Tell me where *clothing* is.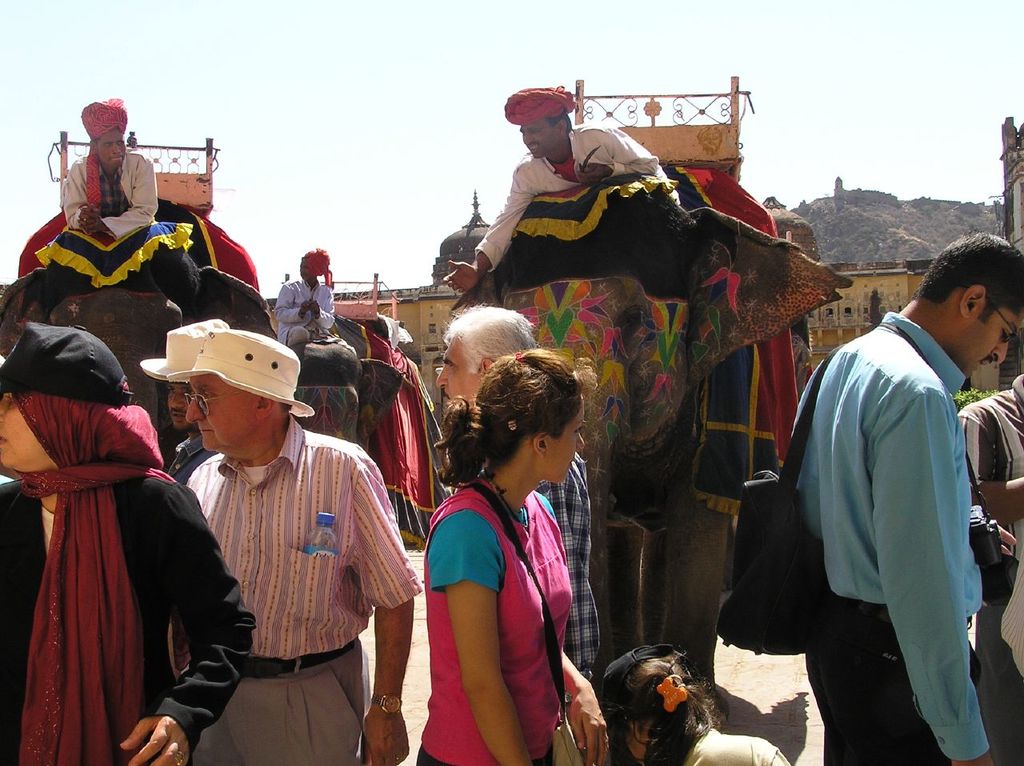
*clothing* is at pyautogui.locateOnScreen(65, 155, 159, 242).
